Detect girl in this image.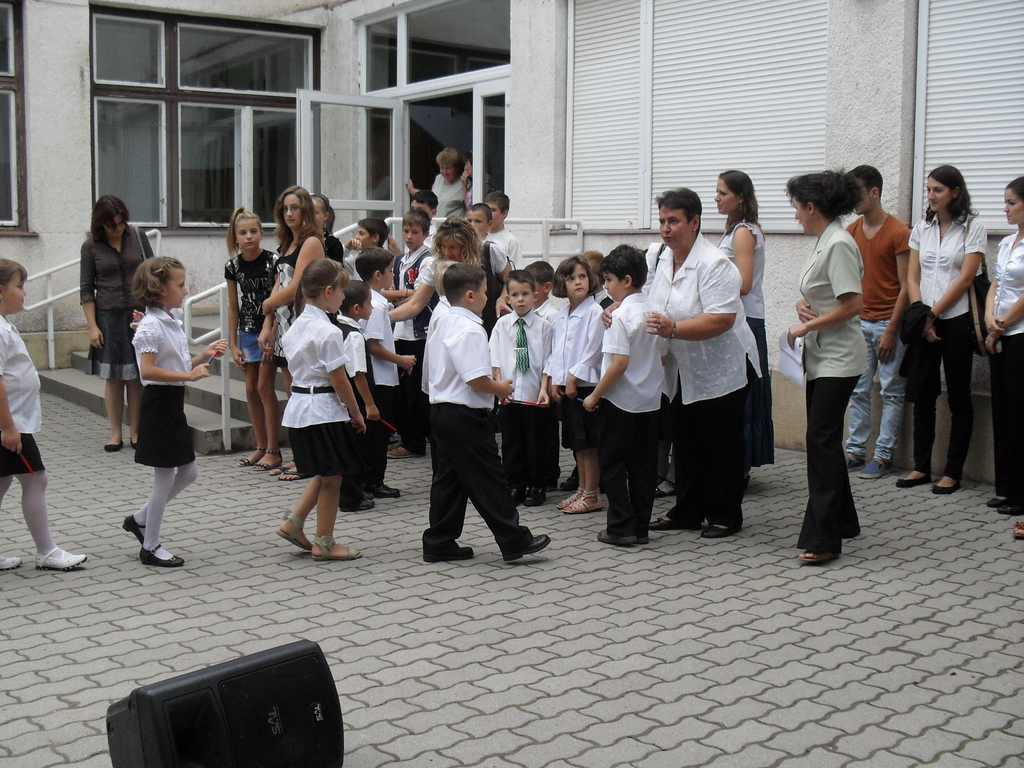
Detection: (120,255,222,561).
